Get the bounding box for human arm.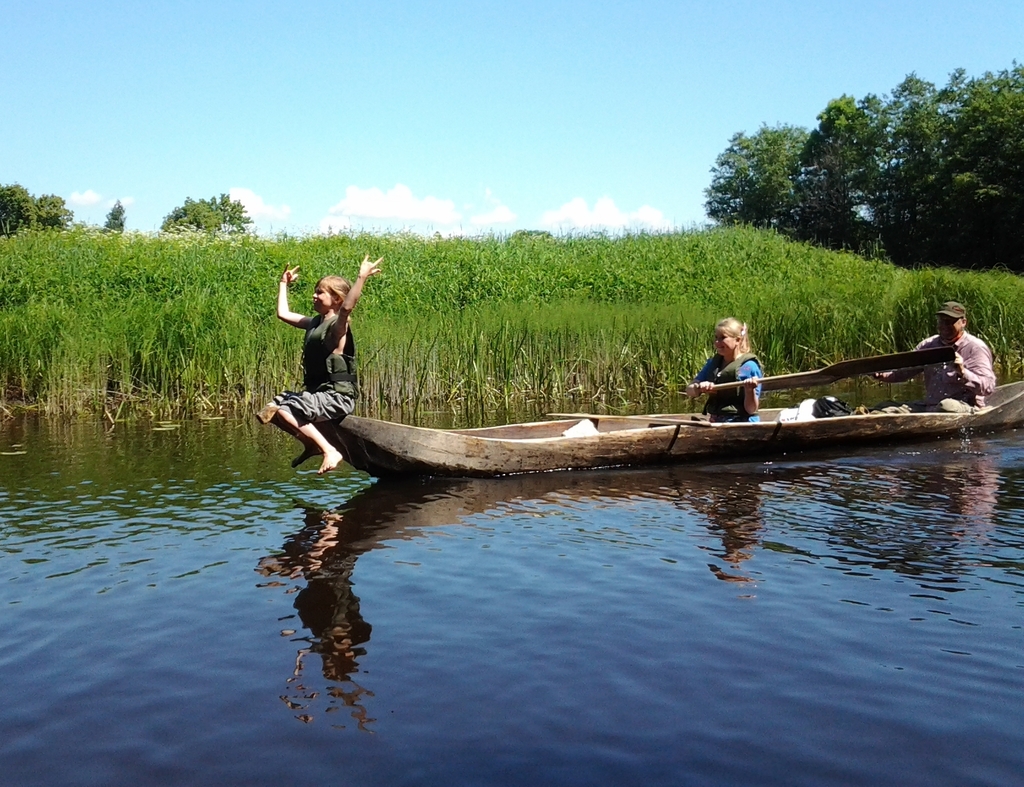
276/261/308/328.
